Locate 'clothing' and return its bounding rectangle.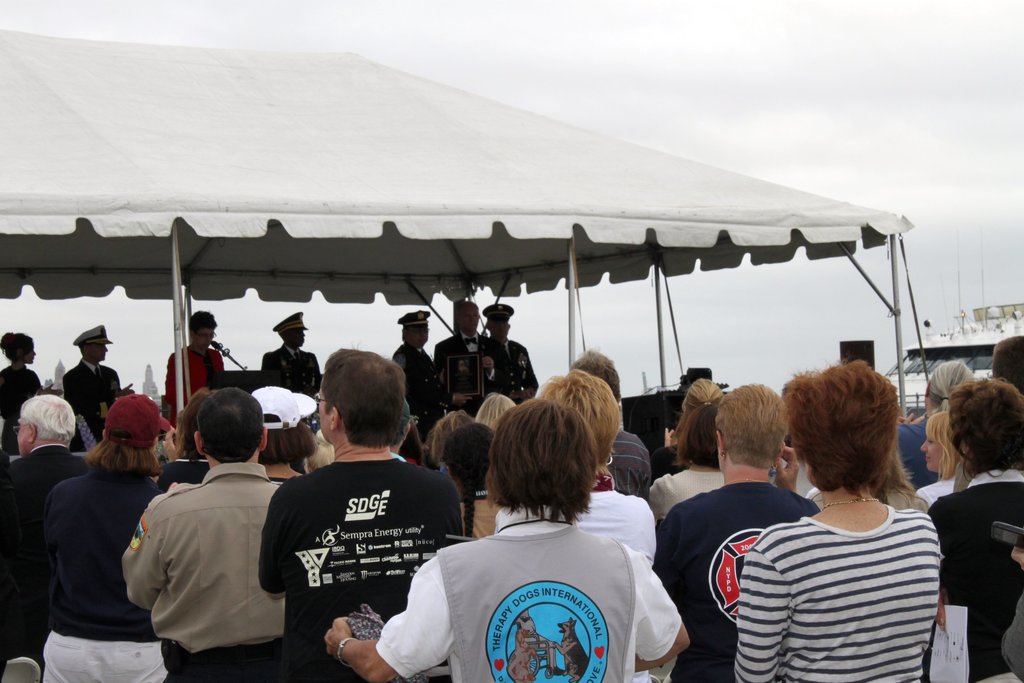
rect(0, 364, 42, 453).
